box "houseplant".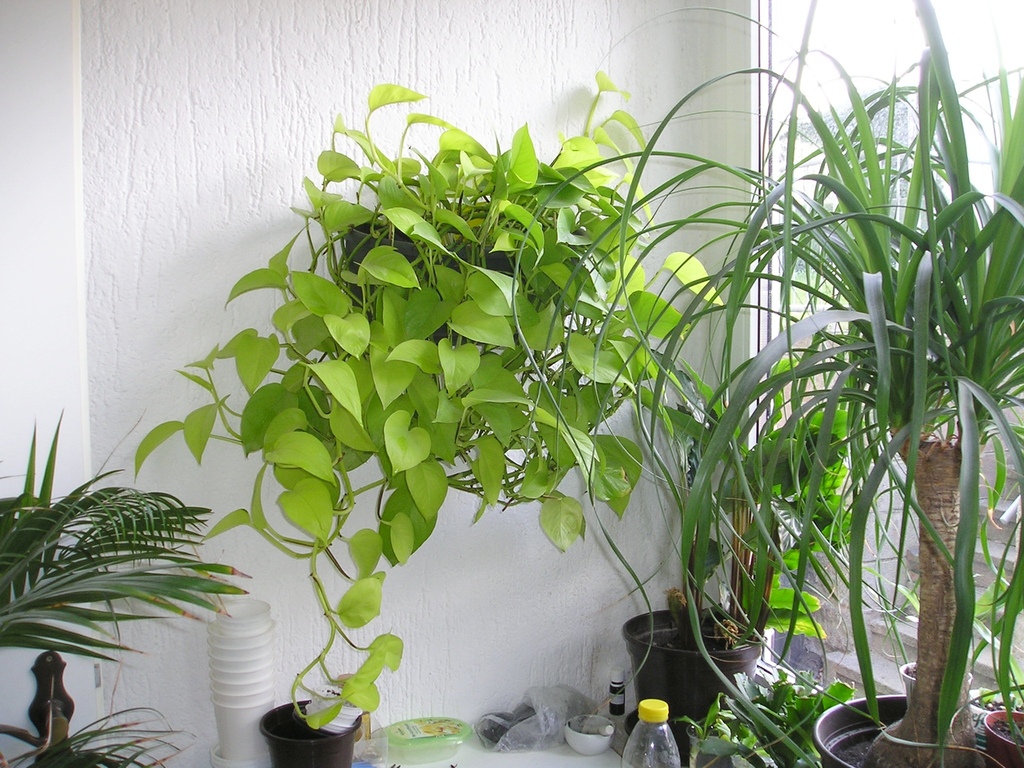
box=[621, 362, 851, 764].
